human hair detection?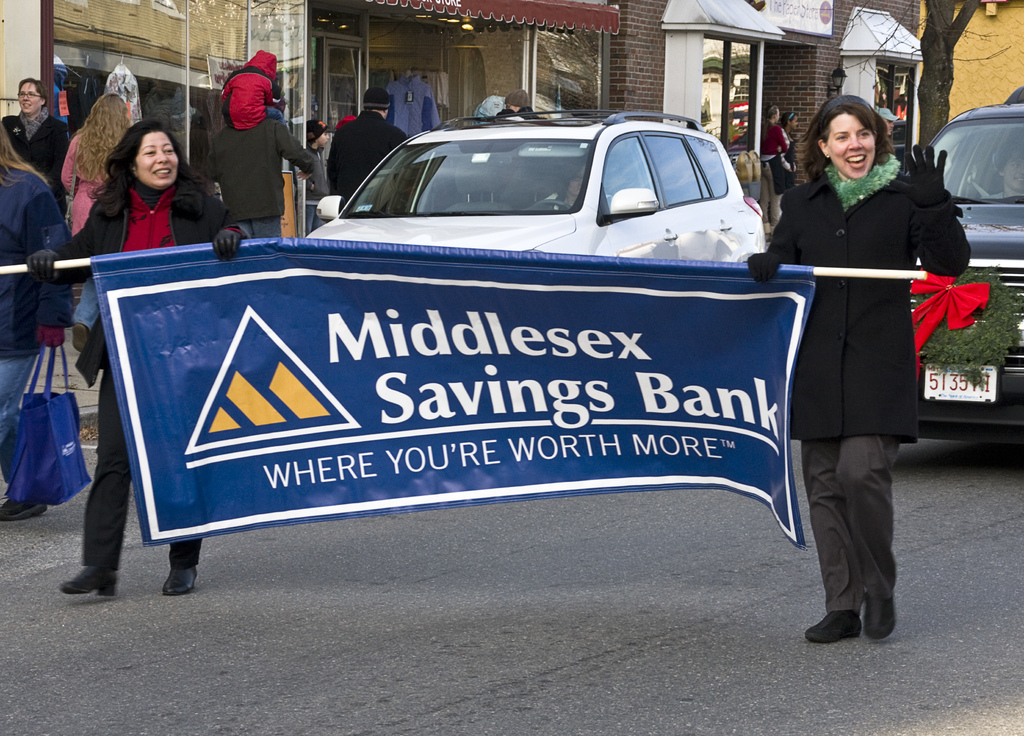
region(0, 119, 51, 186)
